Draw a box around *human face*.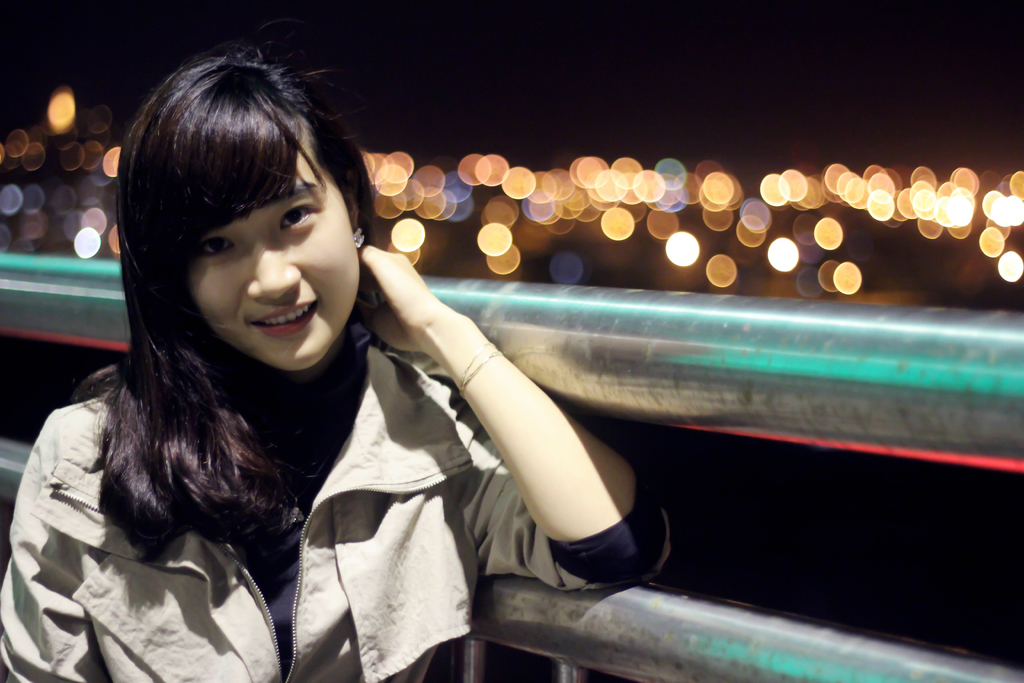
(188,151,362,372).
